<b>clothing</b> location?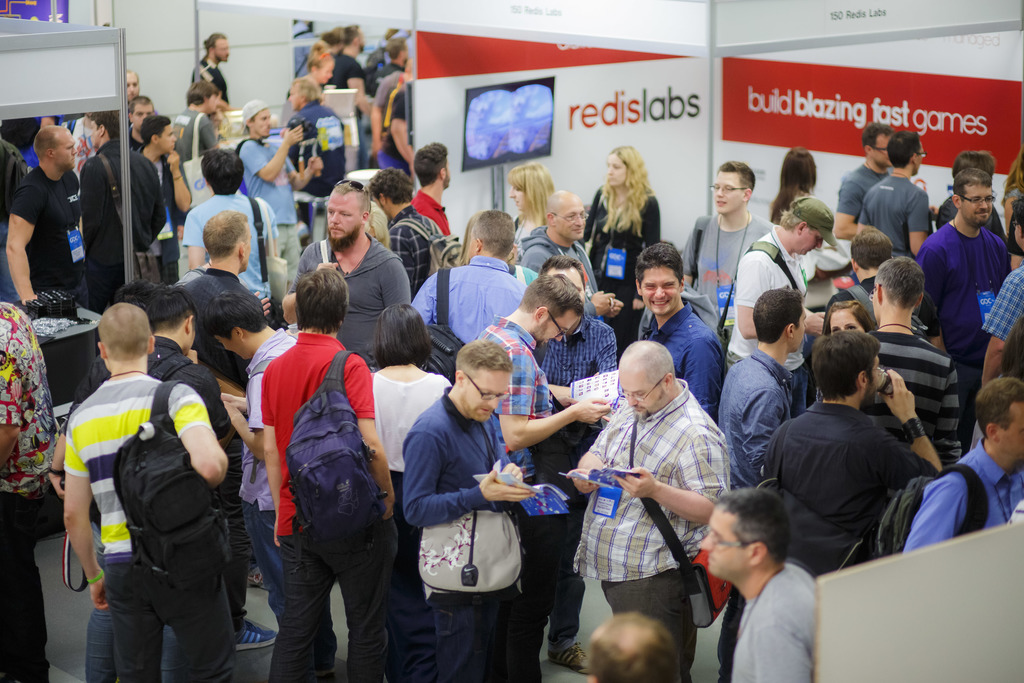
x1=776, y1=400, x2=941, y2=586
